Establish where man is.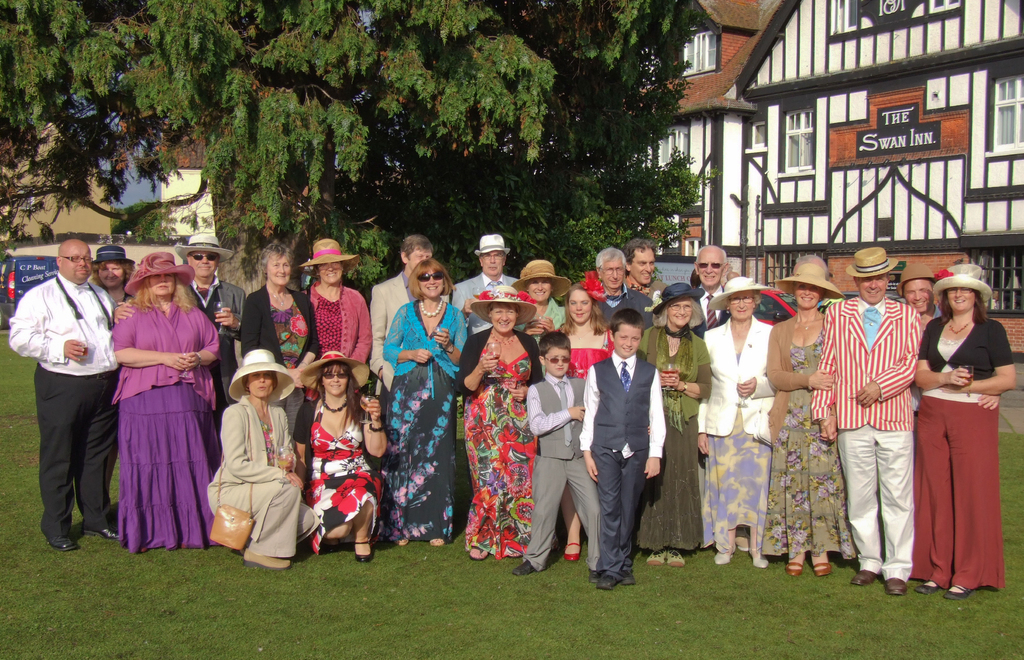
Established at bbox=[20, 230, 117, 549].
